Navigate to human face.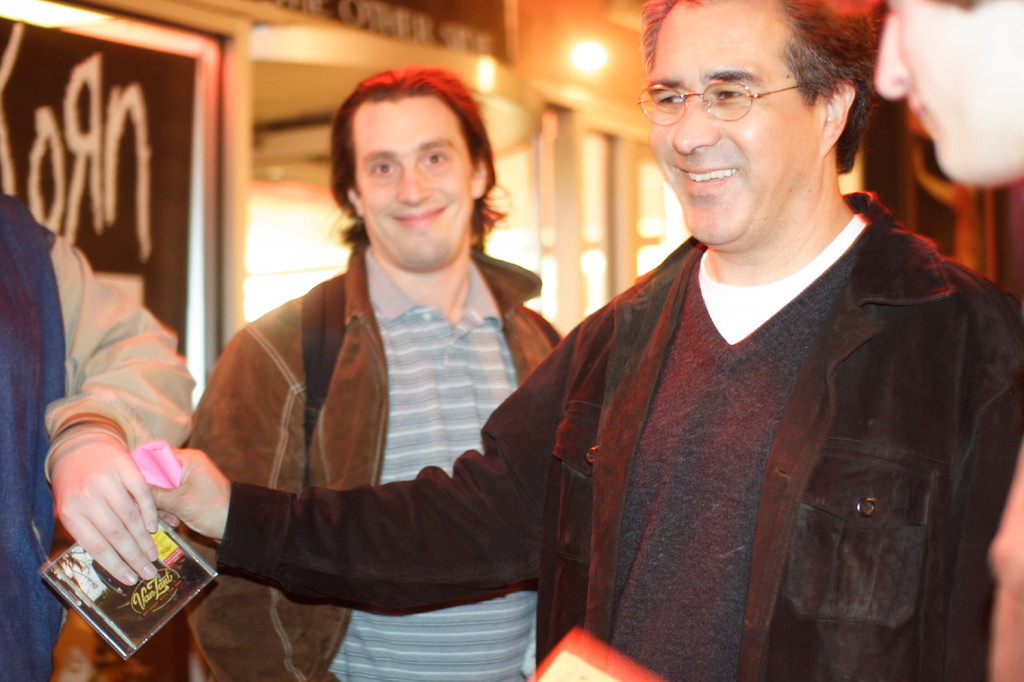
Navigation target: [646, 10, 821, 243].
